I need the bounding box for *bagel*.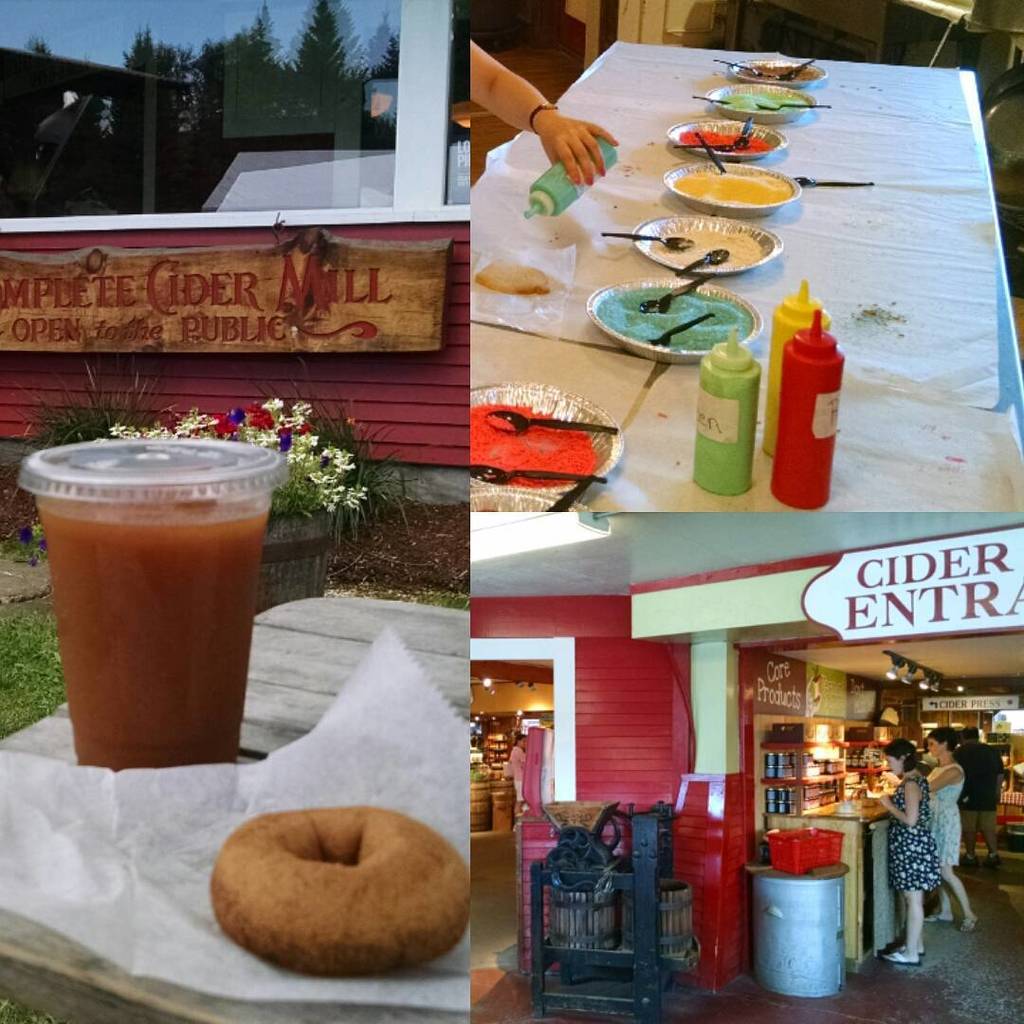
Here it is: select_region(211, 808, 473, 983).
